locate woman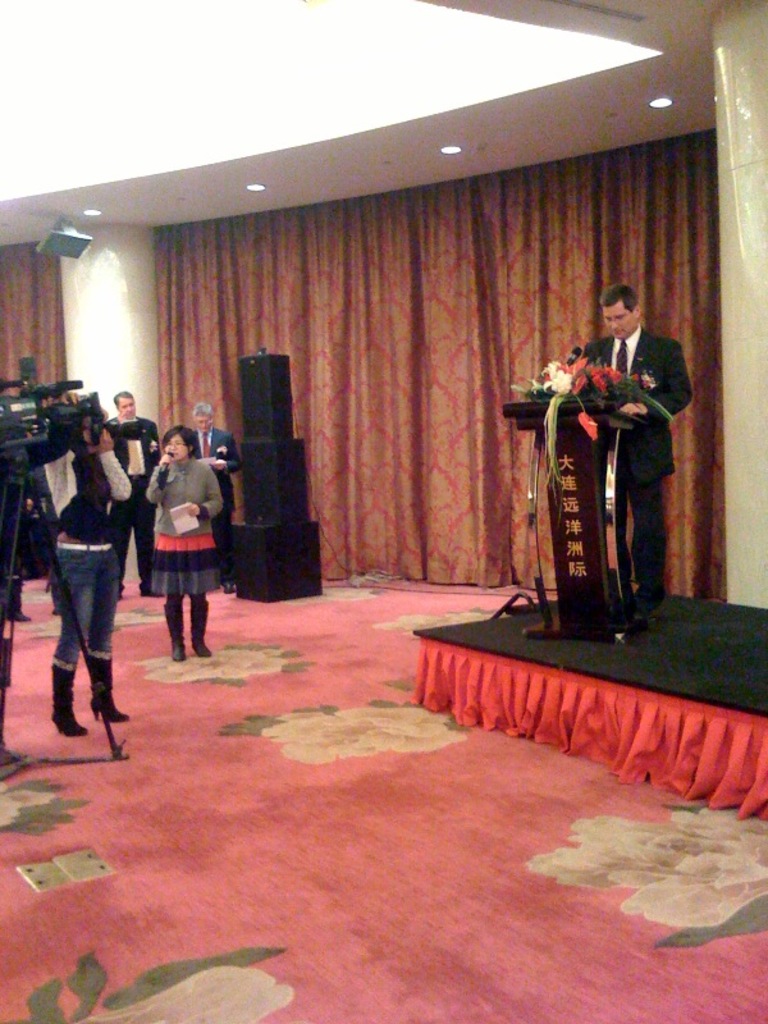
(50,389,138,748)
